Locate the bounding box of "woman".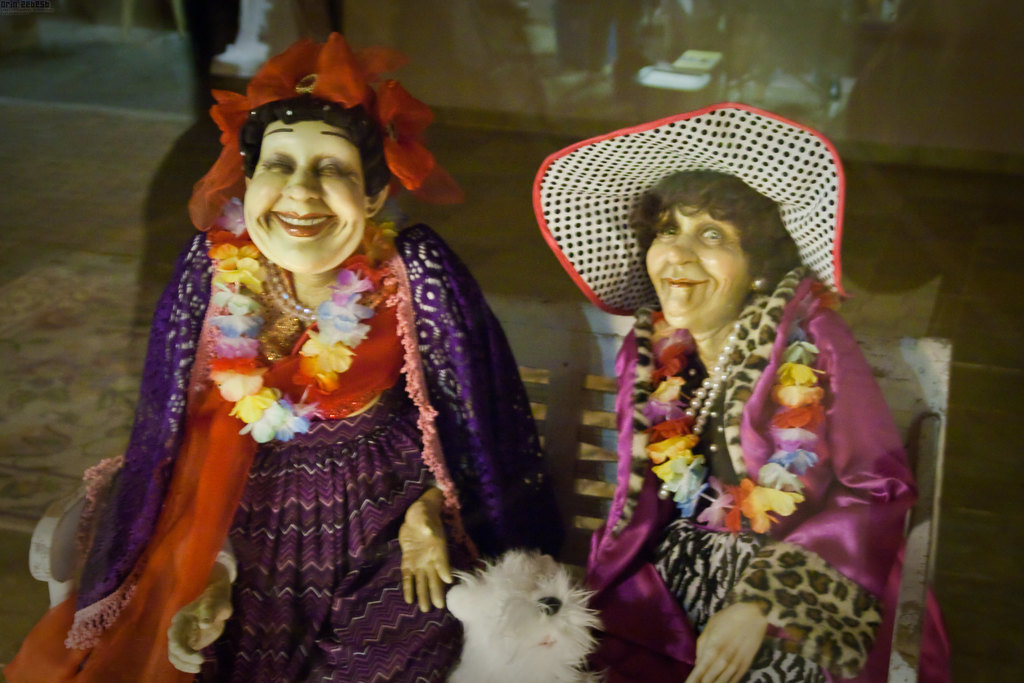
Bounding box: 68 47 543 643.
